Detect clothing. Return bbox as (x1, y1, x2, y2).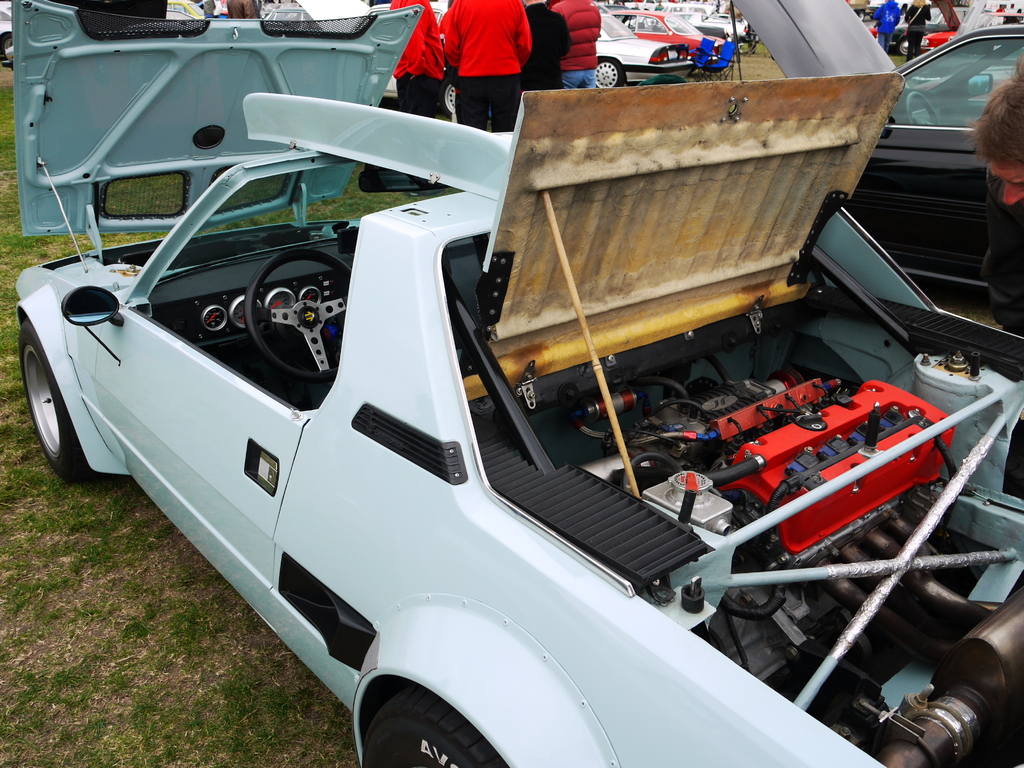
(382, 0, 448, 182).
